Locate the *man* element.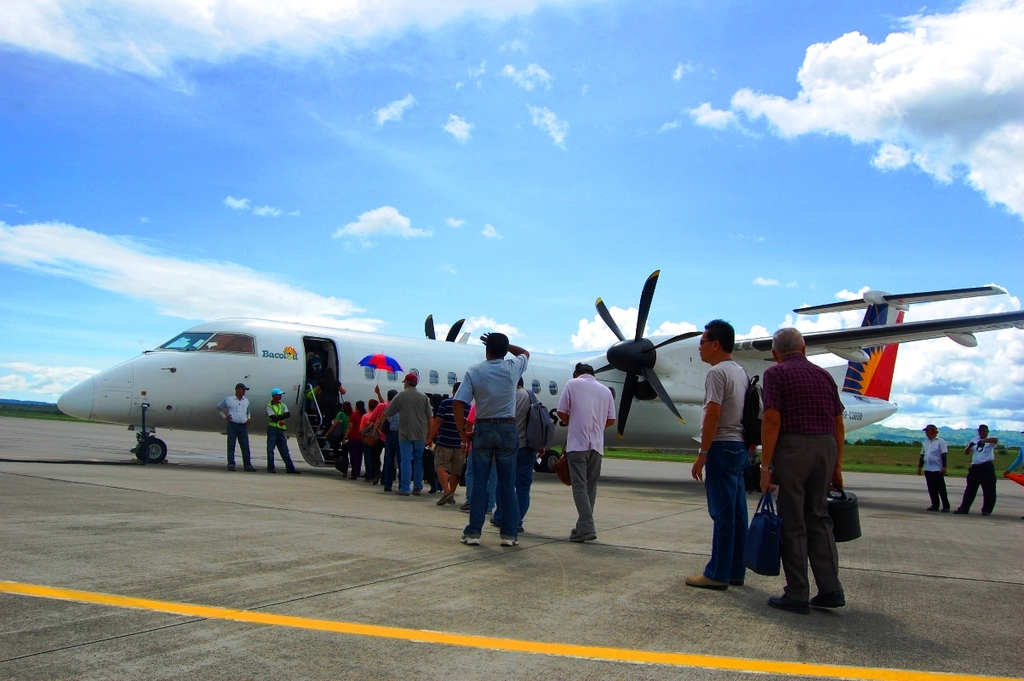
Element bbox: detection(265, 387, 304, 474).
